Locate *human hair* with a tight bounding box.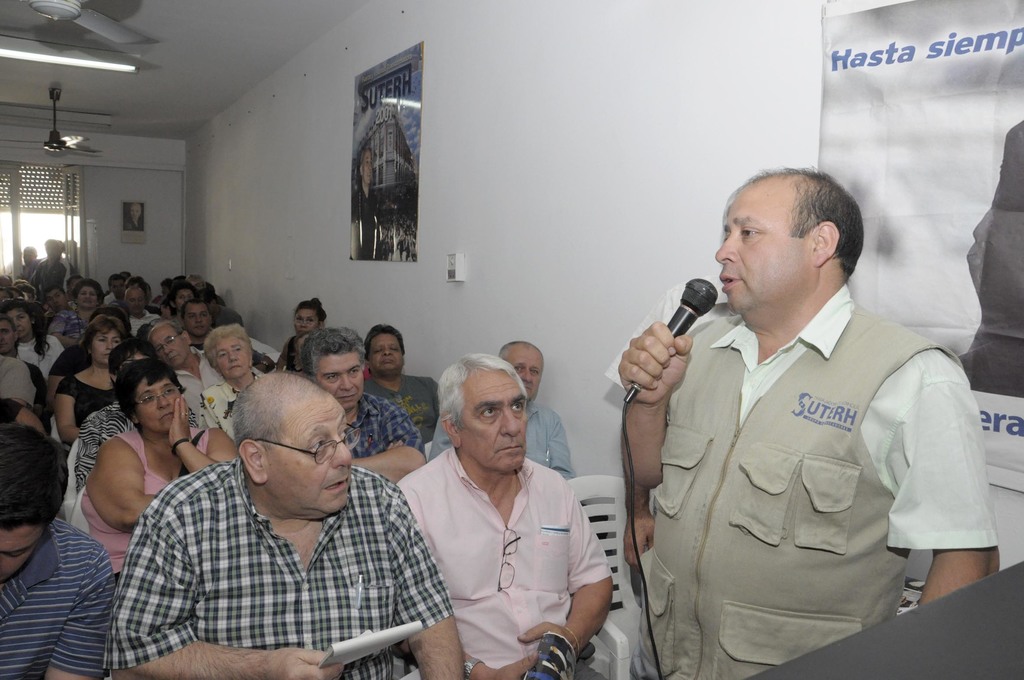
<region>235, 367, 320, 457</region>.
